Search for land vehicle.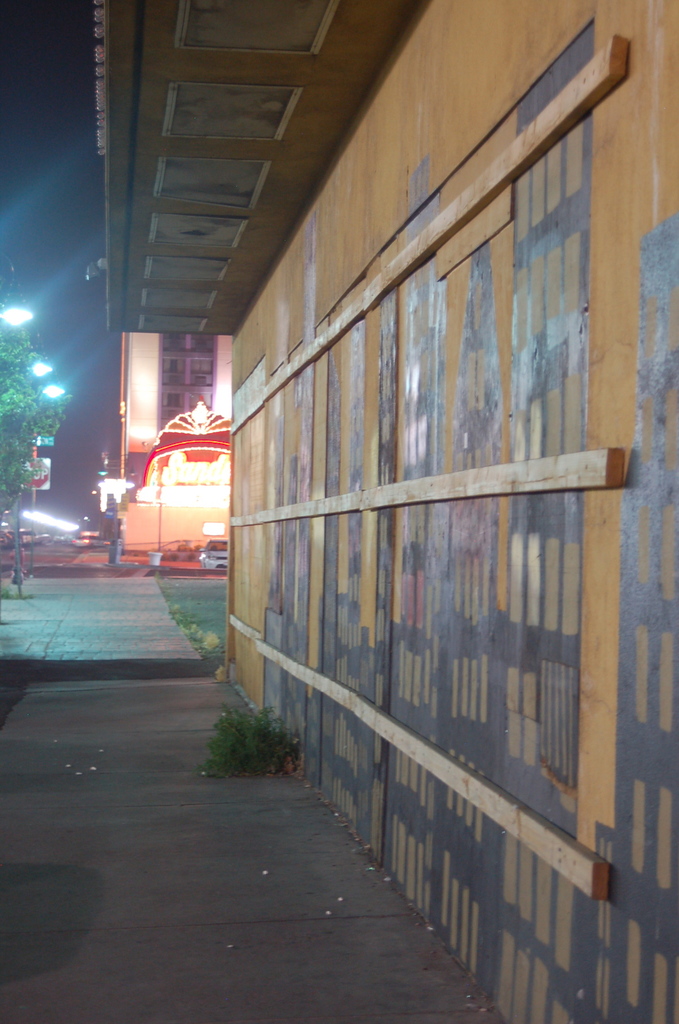
Found at box=[197, 537, 238, 572].
